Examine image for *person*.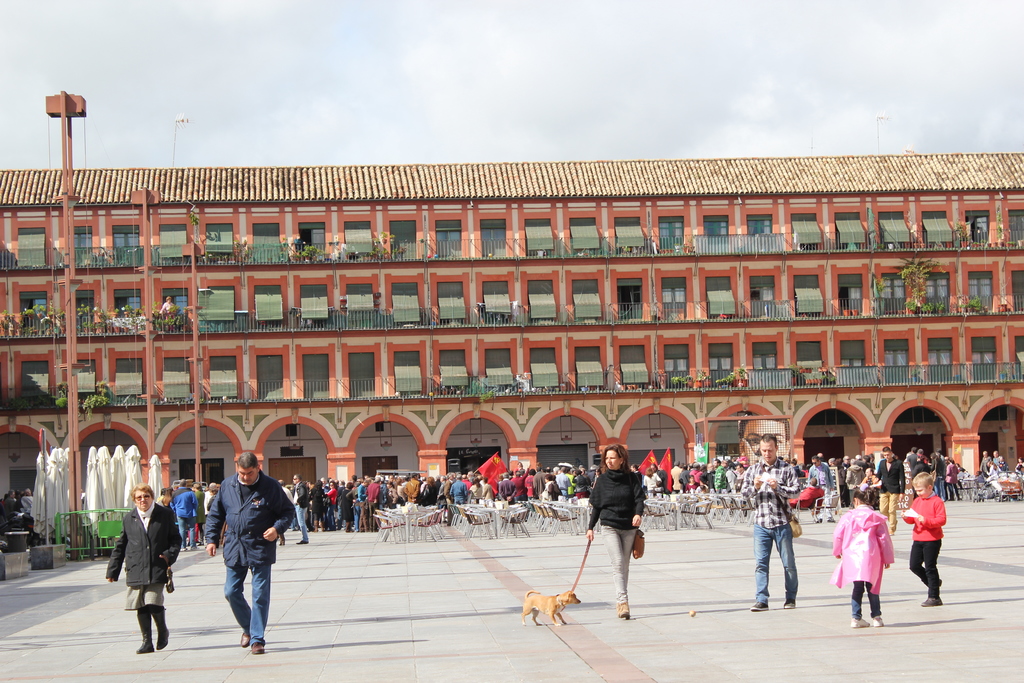
Examination result: 580:443:659:639.
